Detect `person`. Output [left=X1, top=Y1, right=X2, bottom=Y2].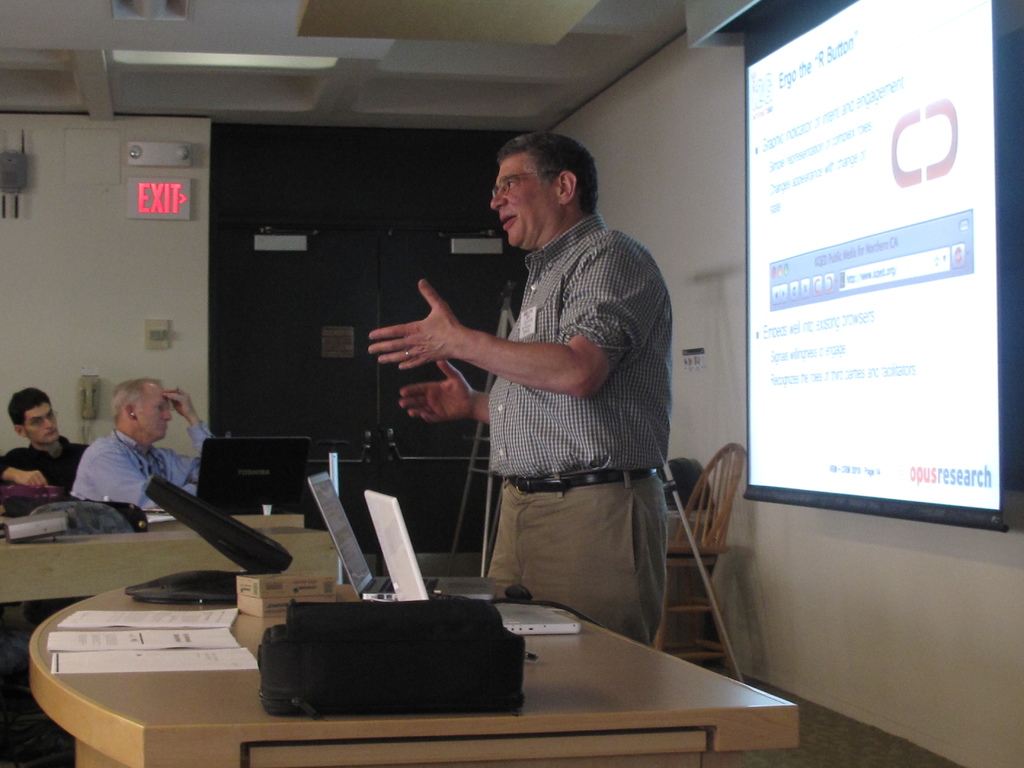
[left=0, top=384, right=90, bottom=500].
